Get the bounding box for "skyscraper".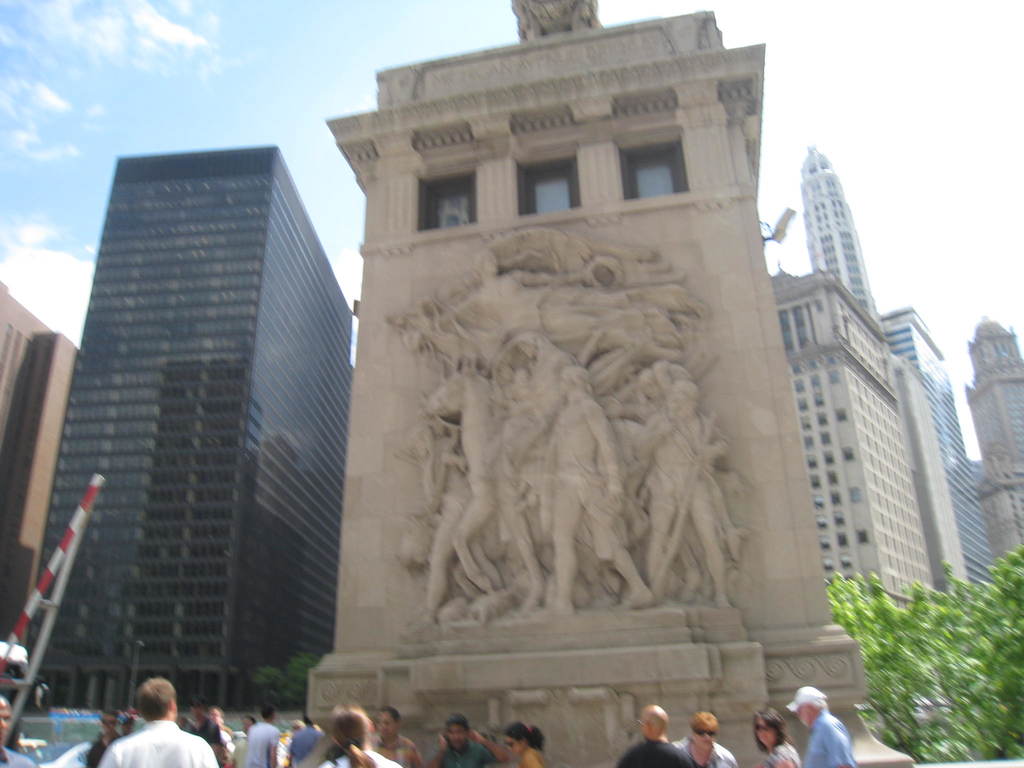
<region>959, 308, 1023, 562</region>.
